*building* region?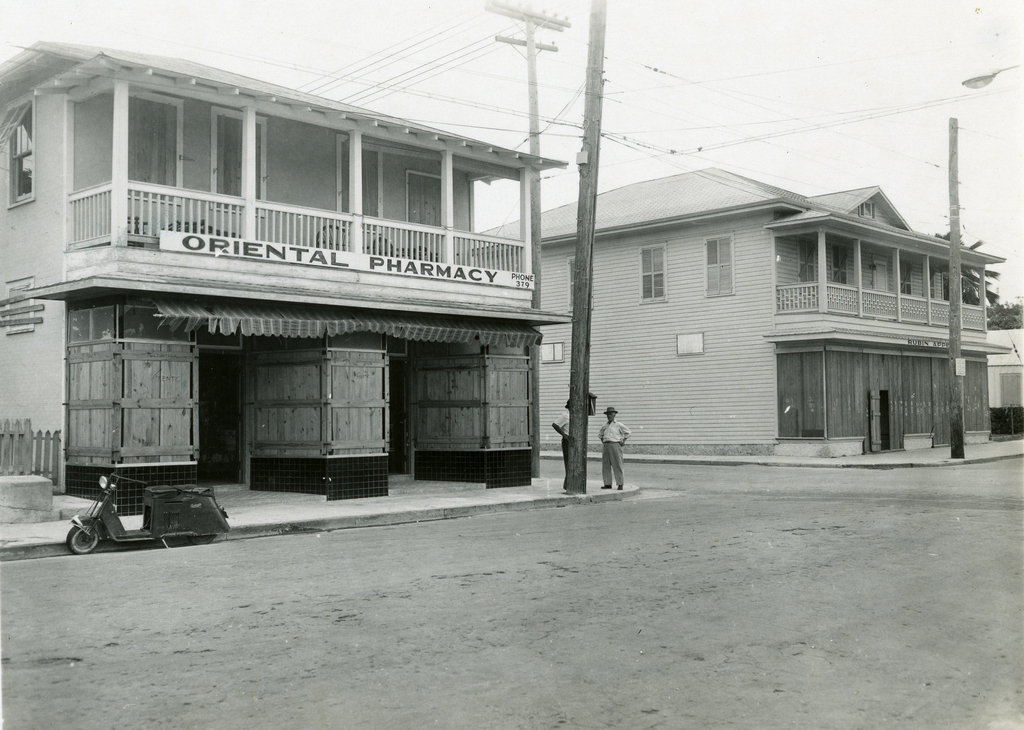
476, 165, 1008, 445
